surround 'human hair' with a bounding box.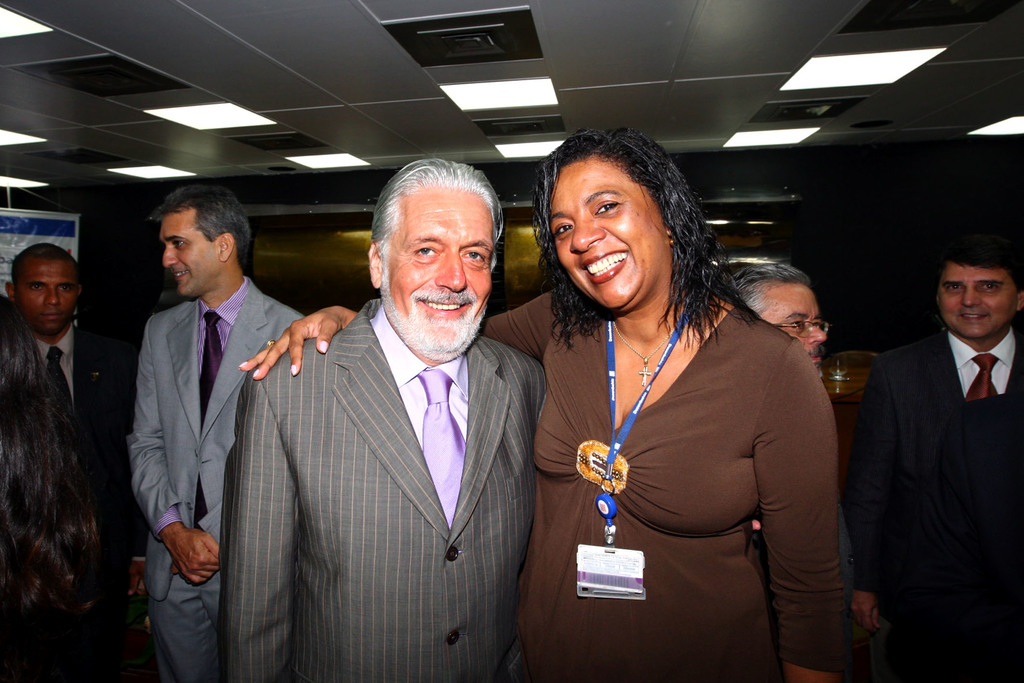
[x1=937, y1=239, x2=1023, y2=299].
